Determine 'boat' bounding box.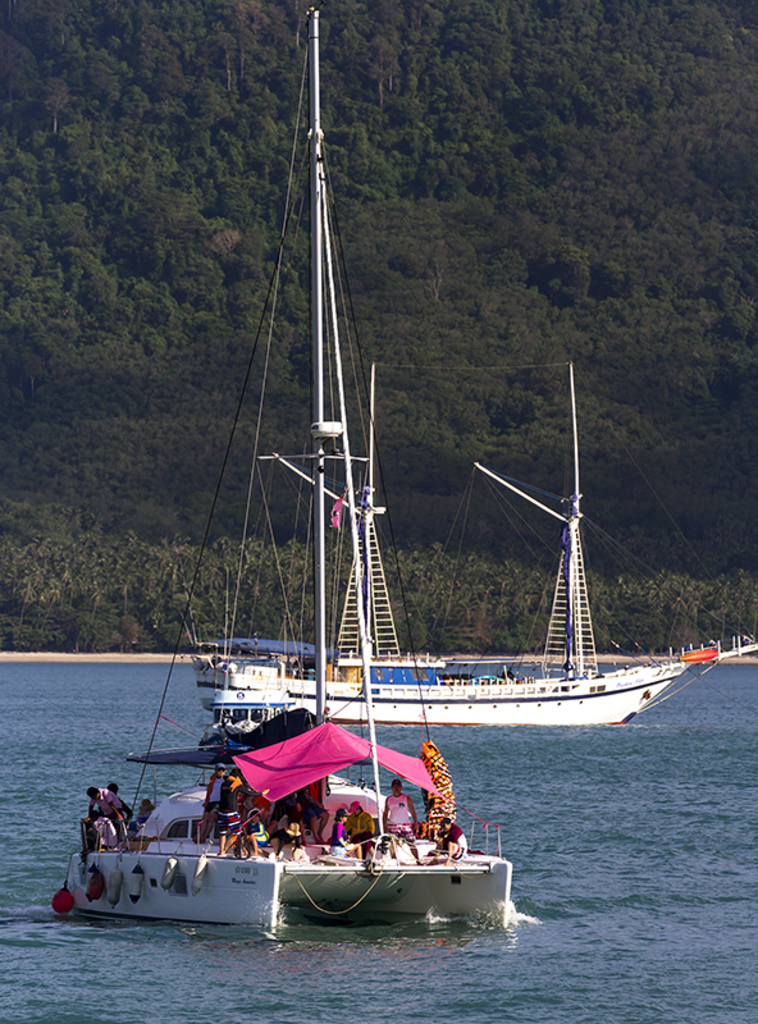
Determined: (192,356,757,727).
